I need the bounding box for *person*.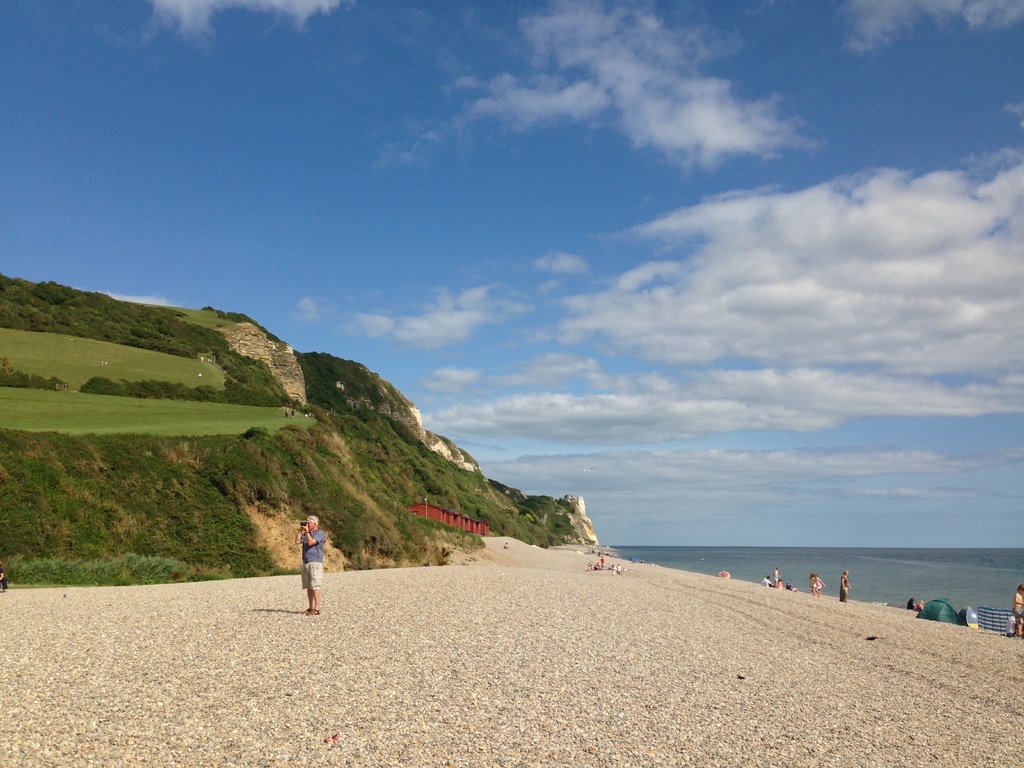
Here it is: <region>813, 575, 824, 597</region>.
